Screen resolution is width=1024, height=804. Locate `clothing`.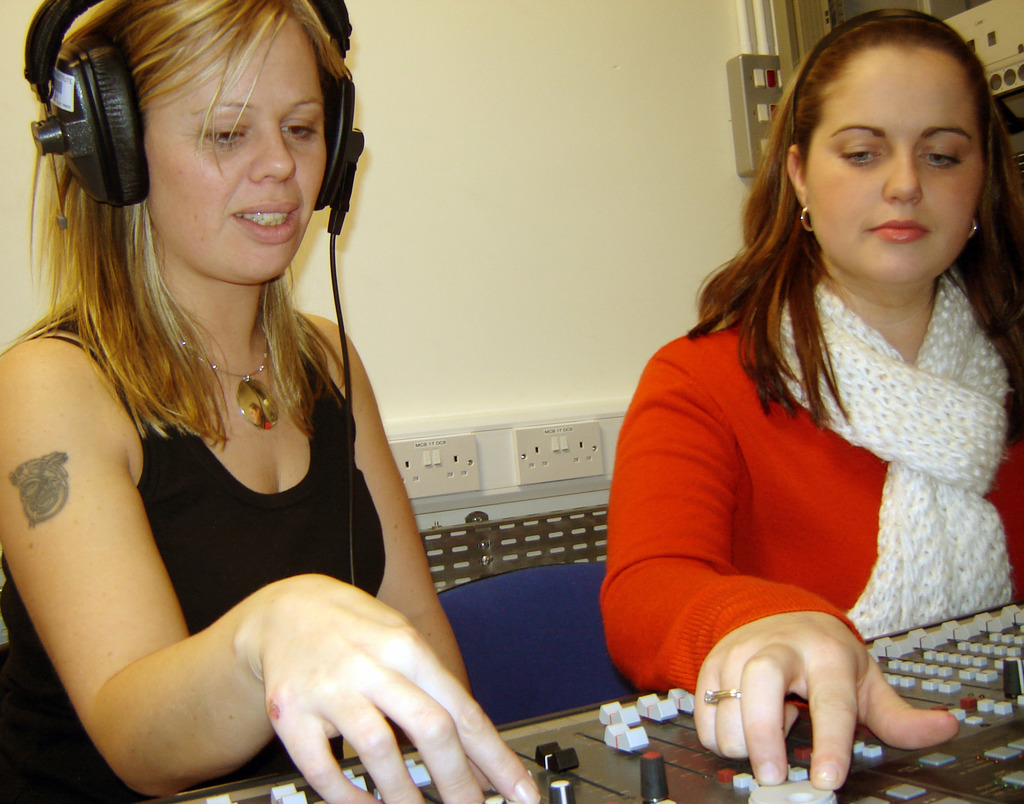
x1=0, y1=293, x2=388, y2=803.
